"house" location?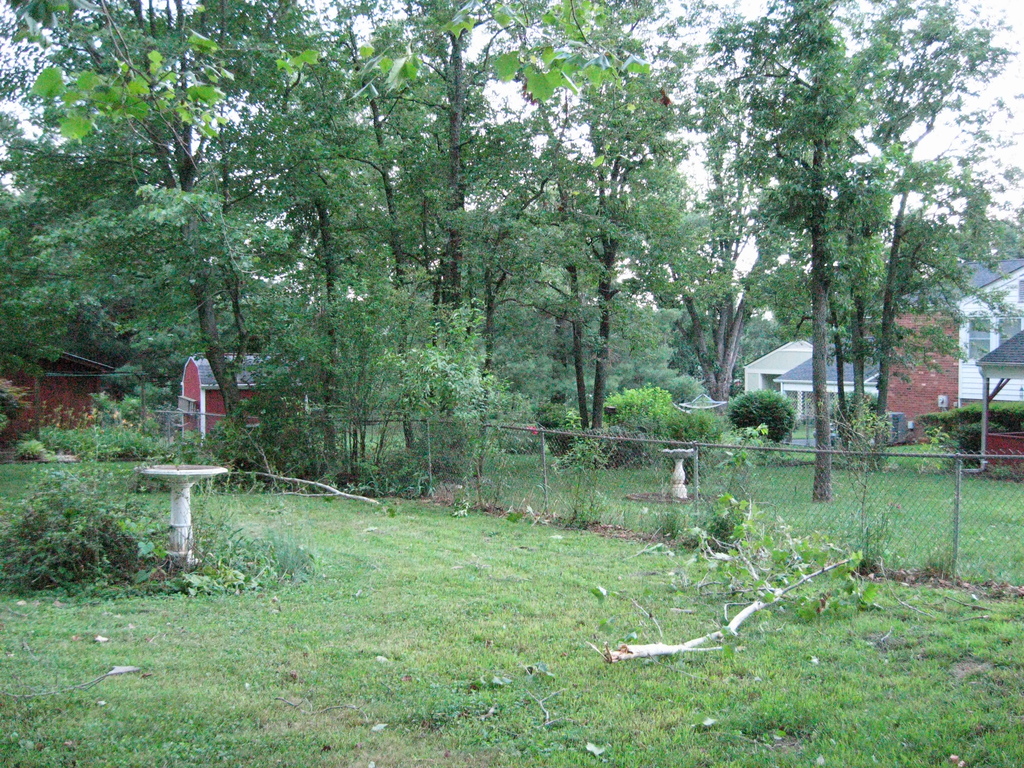
(x1=170, y1=302, x2=292, y2=454)
